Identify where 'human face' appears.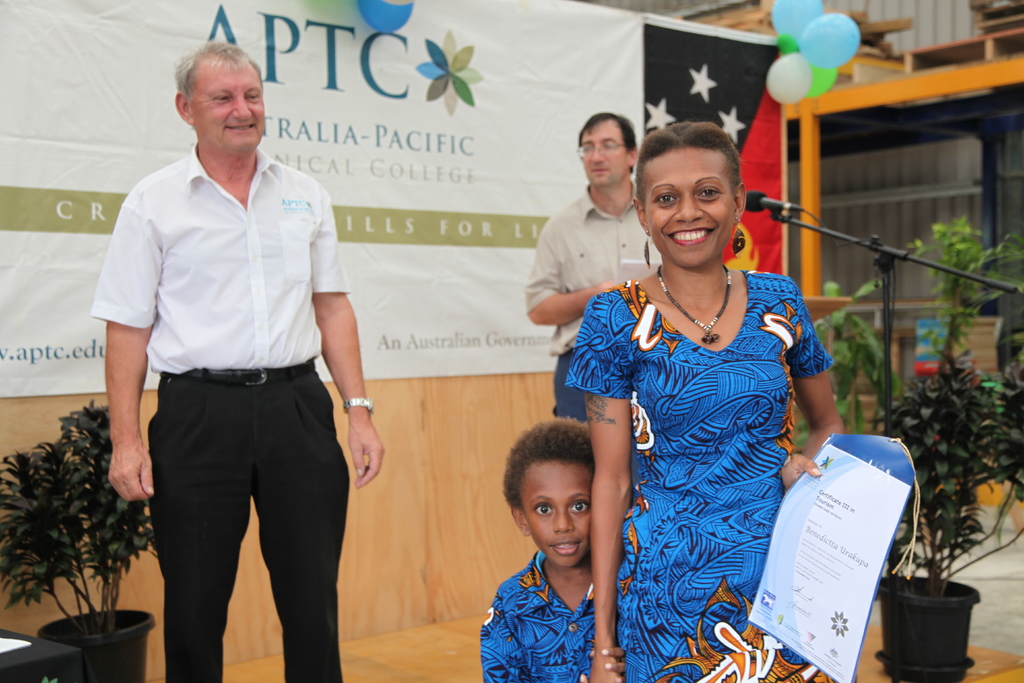
Appears at [x1=641, y1=152, x2=739, y2=273].
